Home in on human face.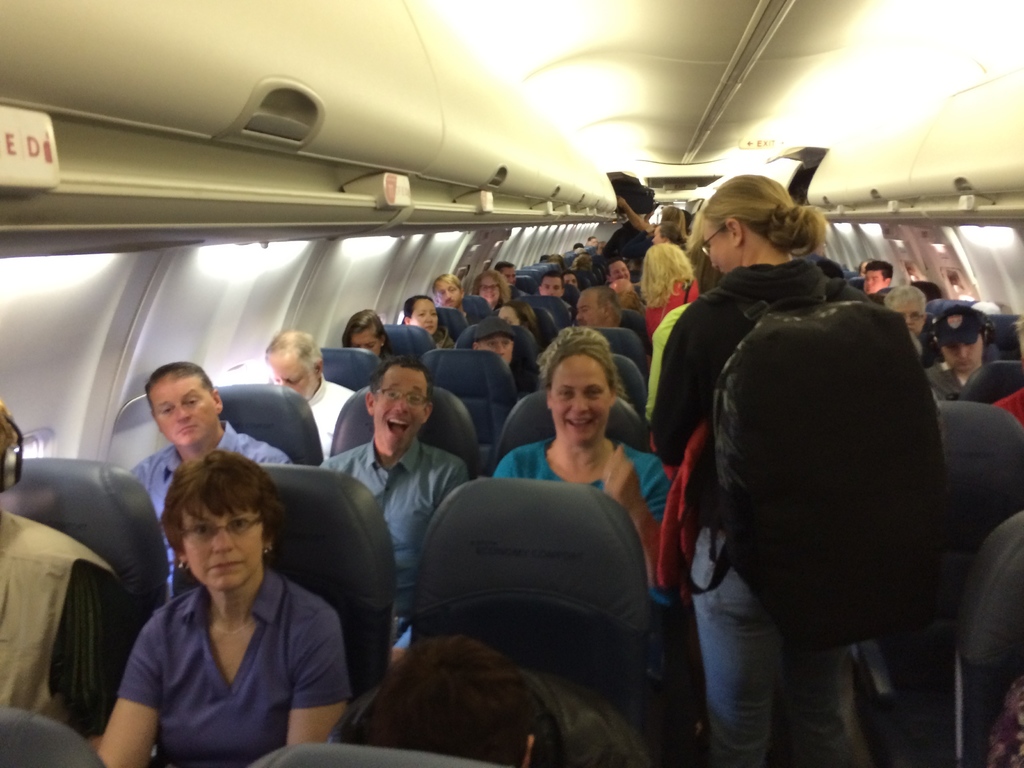
Homed in at (182,506,266,595).
